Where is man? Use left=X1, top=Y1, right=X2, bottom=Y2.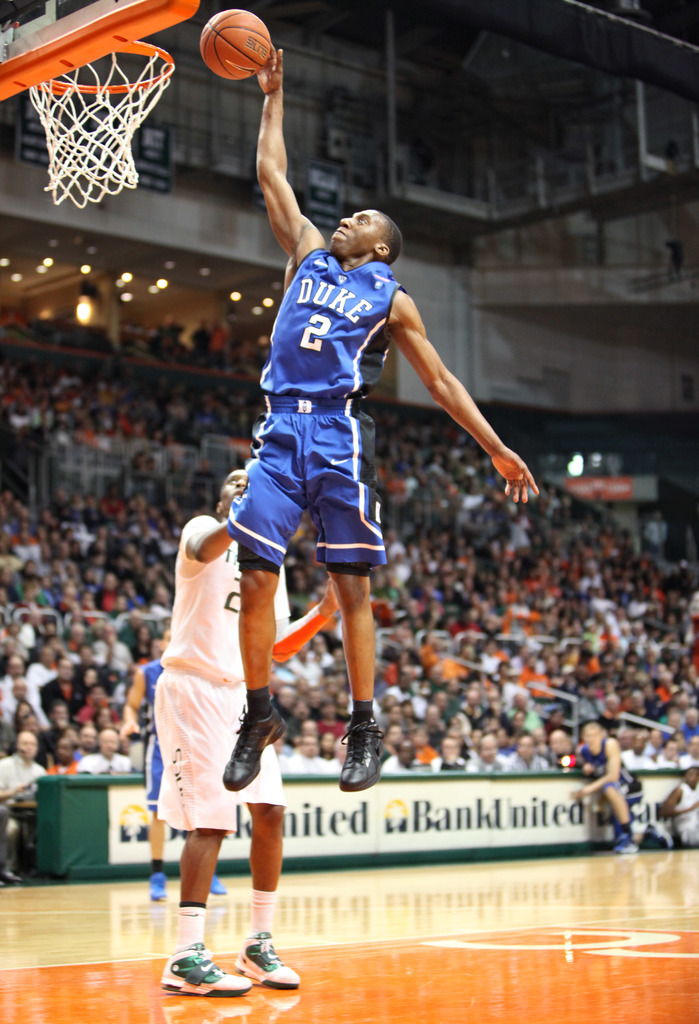
left=218, top=45, right=541, bottom=794.
